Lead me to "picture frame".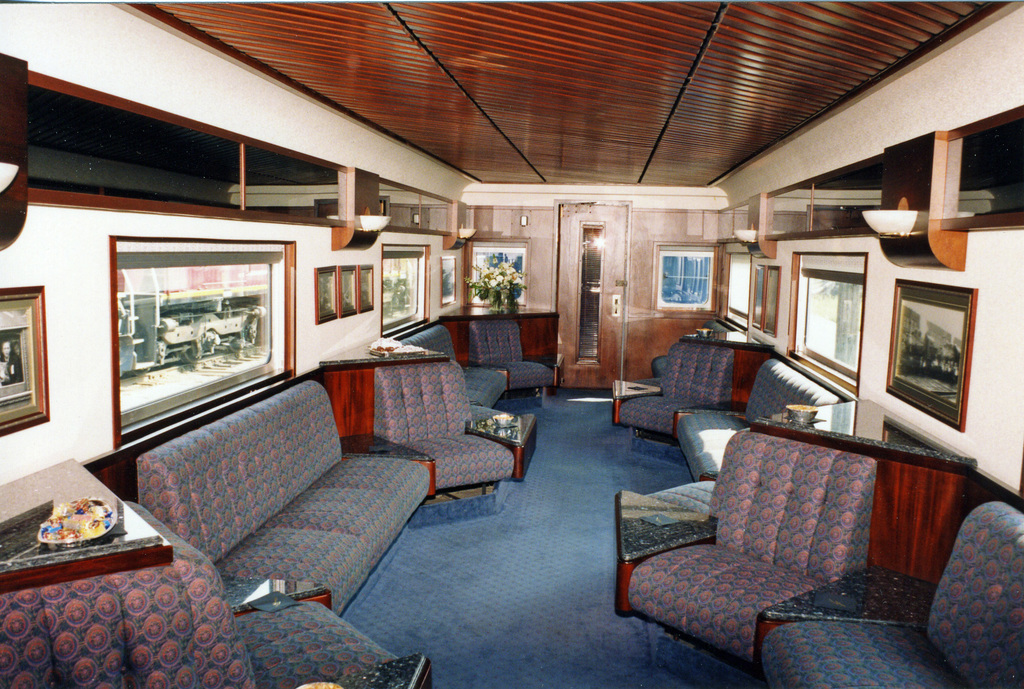
Lead to (777,242,874,406).
